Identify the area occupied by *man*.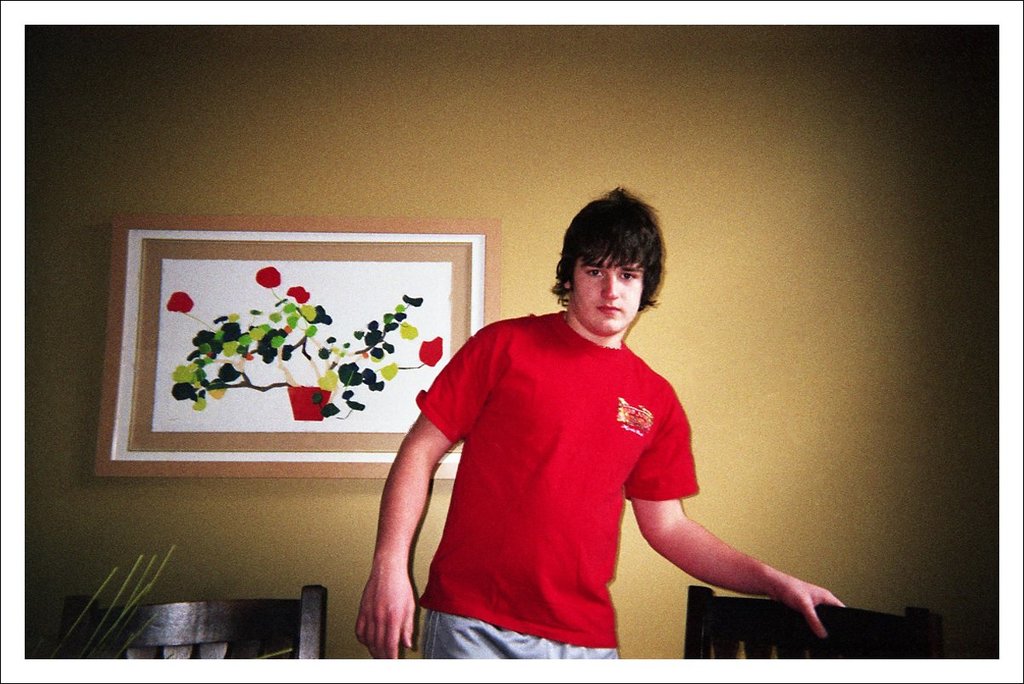
Area: x1=366 y1=202 x2=787 y2=661.
